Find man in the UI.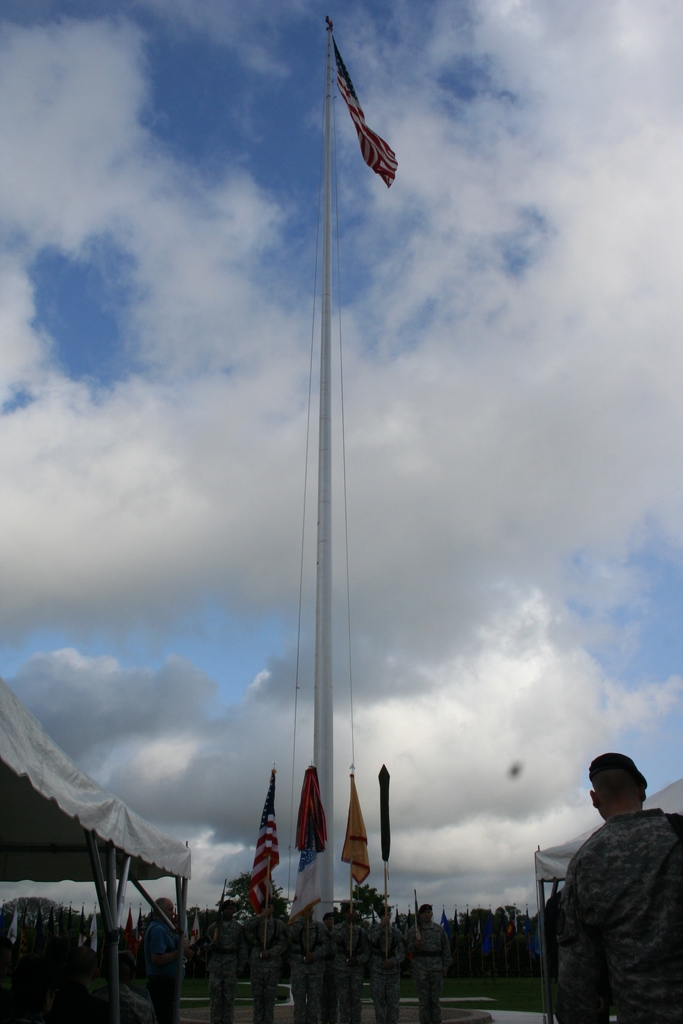
UI element at locate(543, 756, 682, 1021).
